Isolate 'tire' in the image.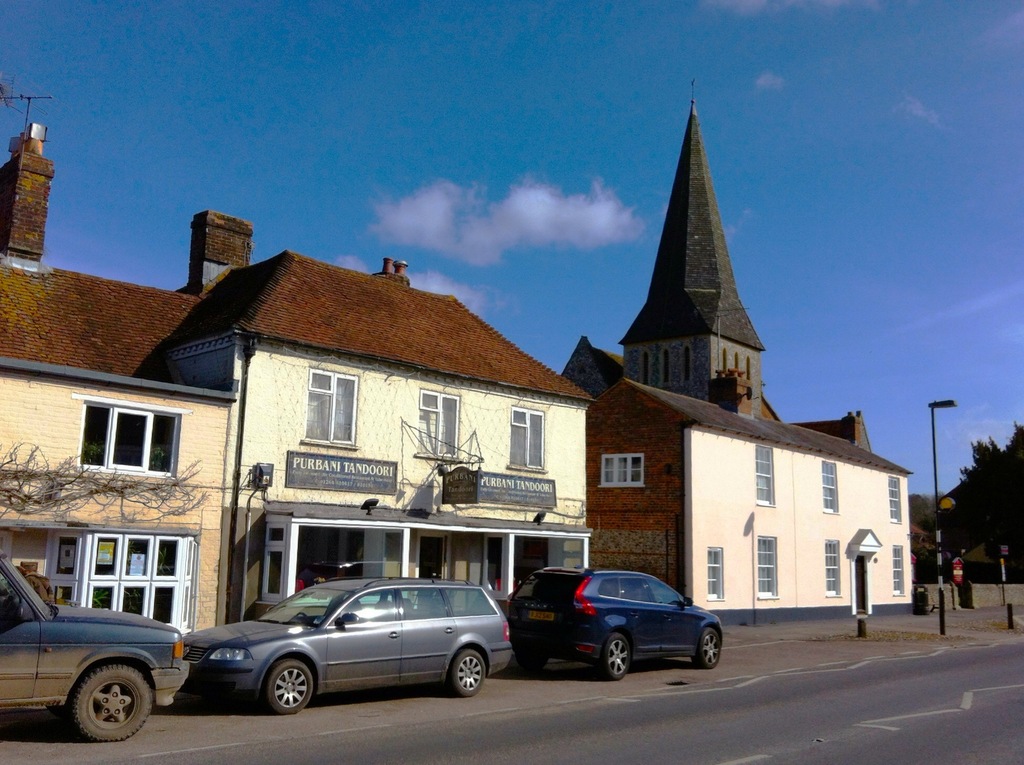
Isolated region: 70:667:156:745.
